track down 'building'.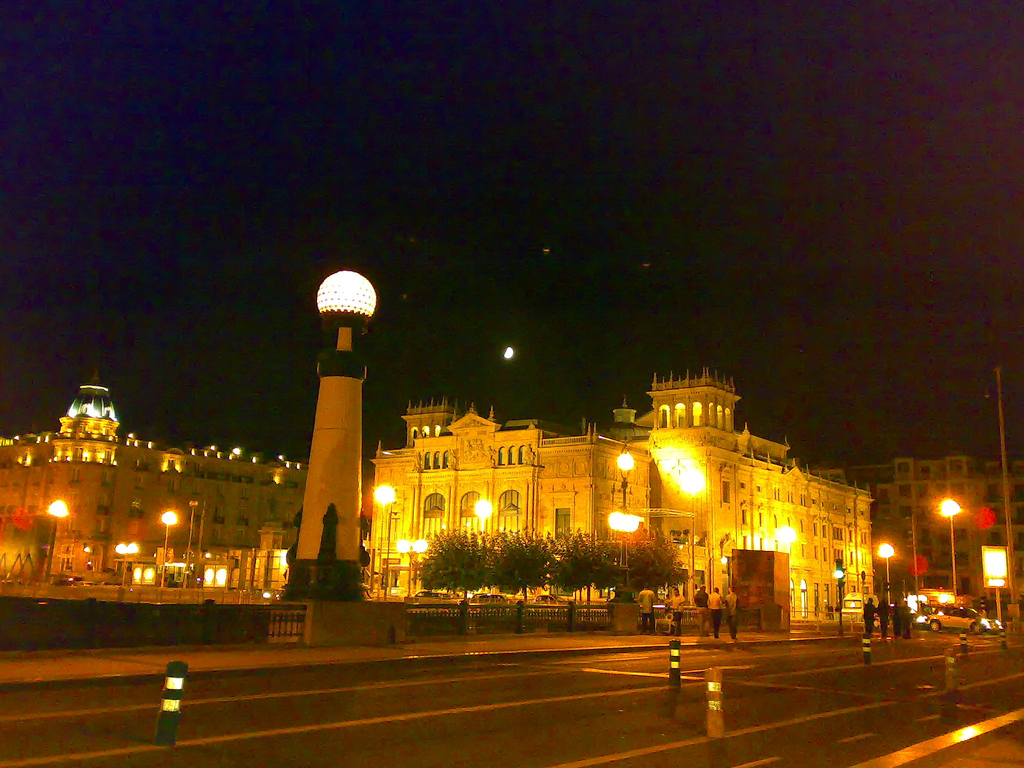
Tracked to l=368, t=362, r=874, b=634.
